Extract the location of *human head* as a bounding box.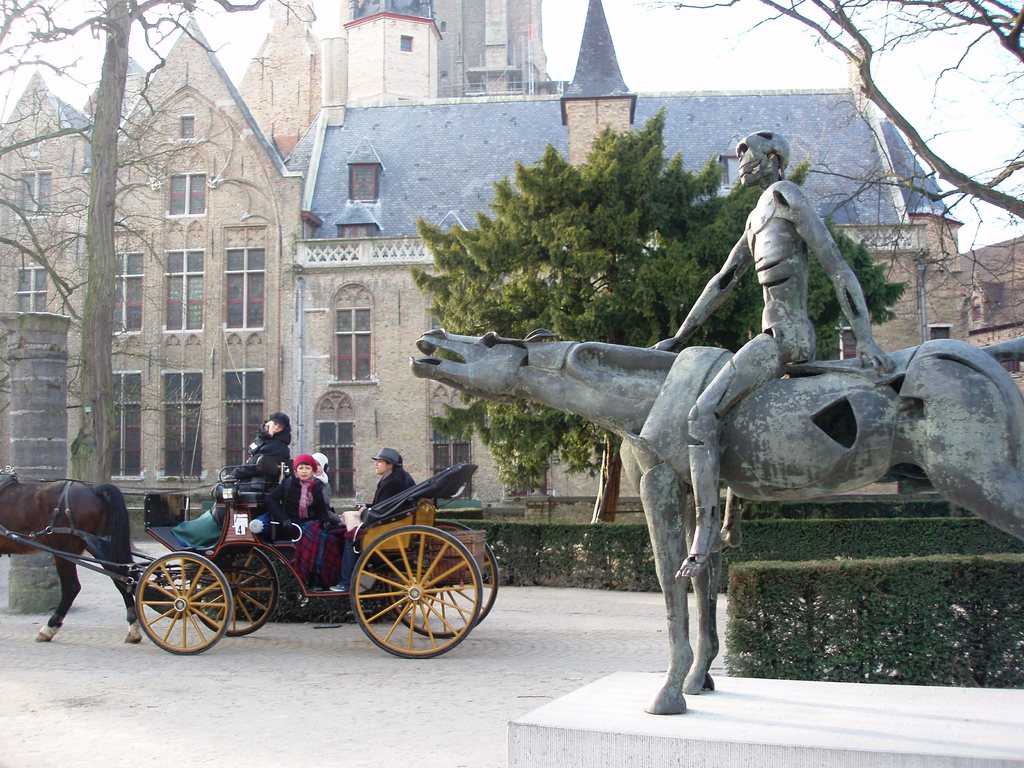
box(316, 453, 329, 468).
